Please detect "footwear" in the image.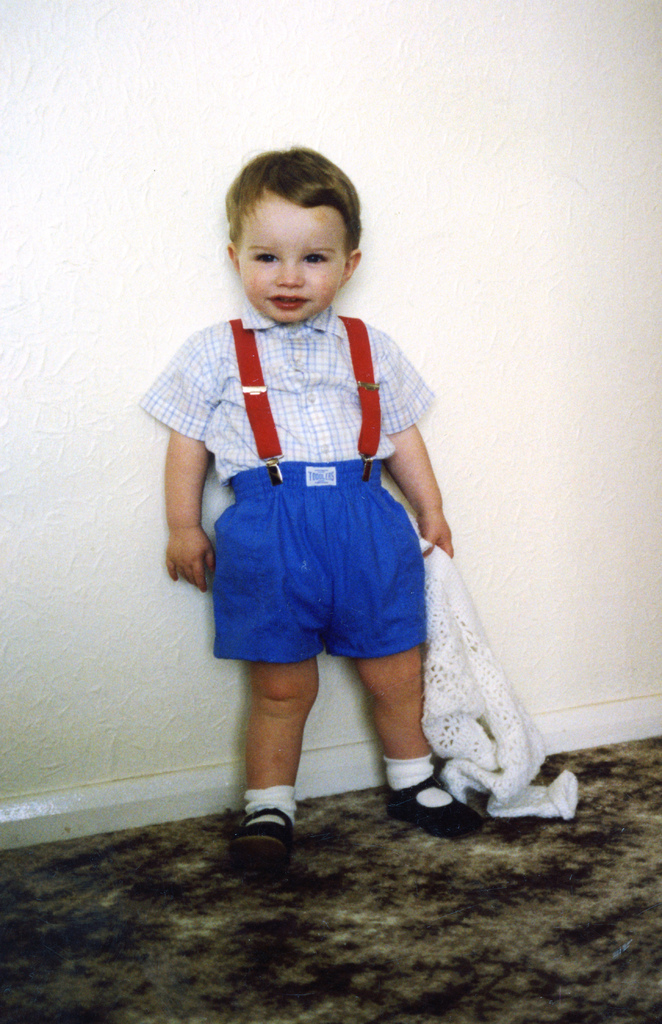
rect(230, 796, 300, 881).
